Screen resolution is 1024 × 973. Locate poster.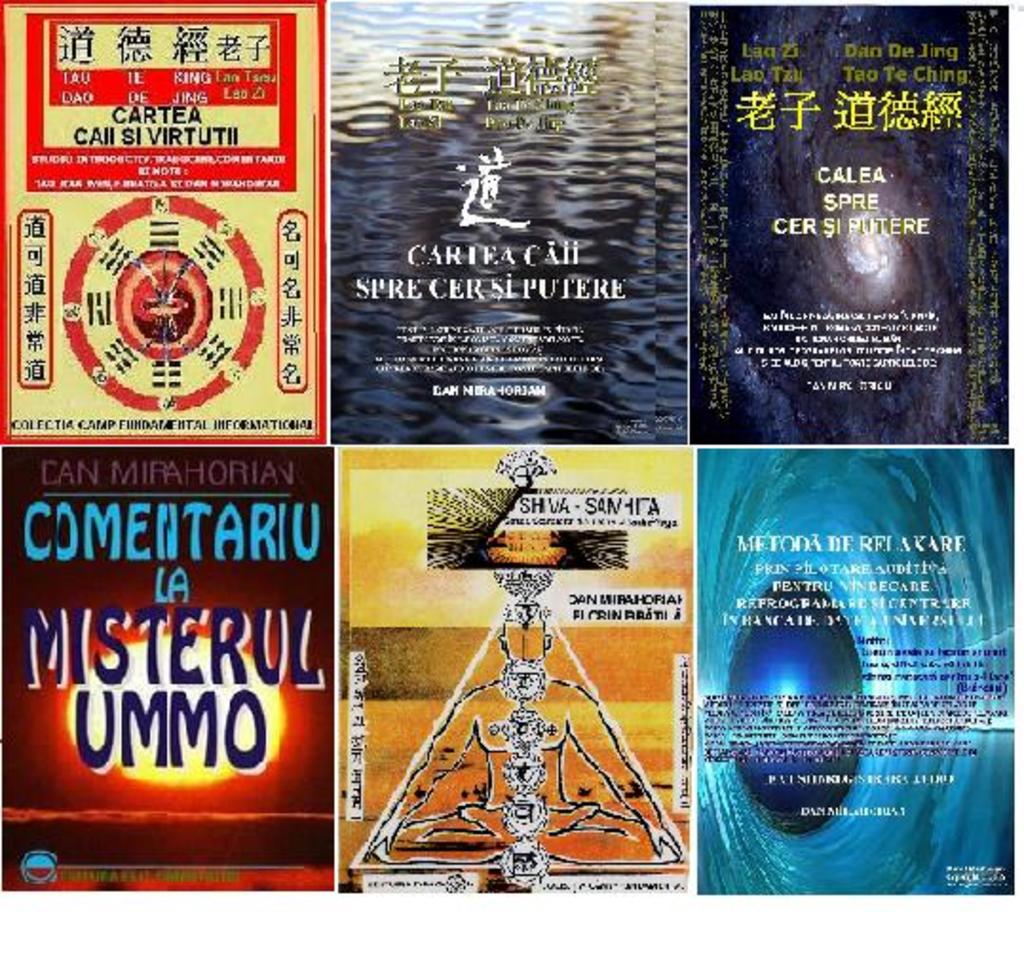
x1=331 y1=2 x2=688 y2=441.
